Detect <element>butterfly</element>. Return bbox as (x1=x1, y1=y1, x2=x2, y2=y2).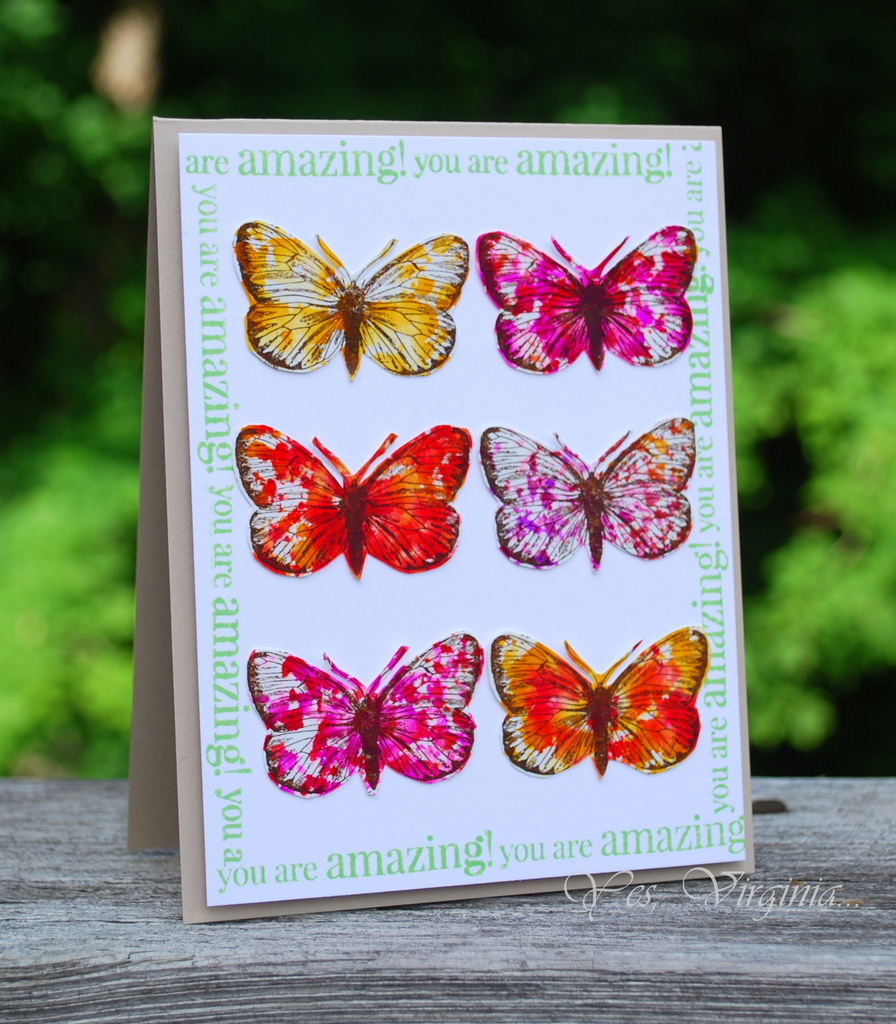
(x1=235, y1=422, x2=466, y2=586).
